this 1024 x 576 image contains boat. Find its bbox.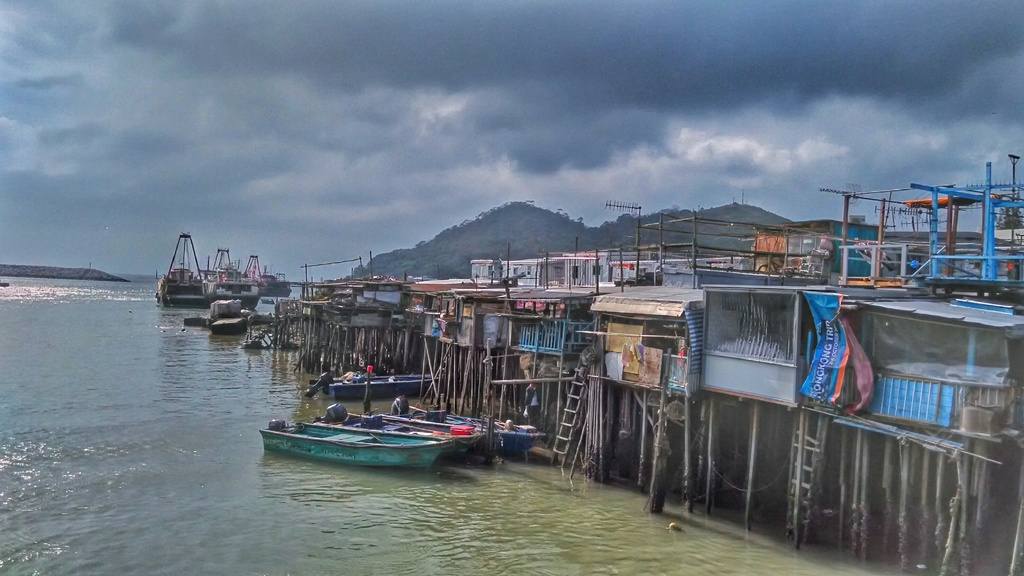
x1=258, y1=416, x2=457, y2=469.
